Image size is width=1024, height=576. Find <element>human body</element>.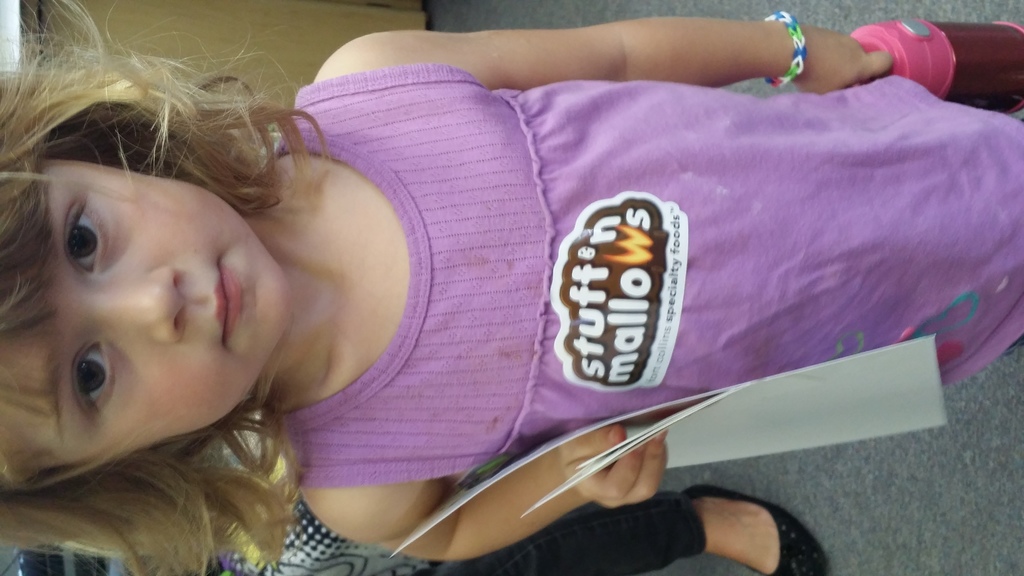
[0,15,1023,570].
